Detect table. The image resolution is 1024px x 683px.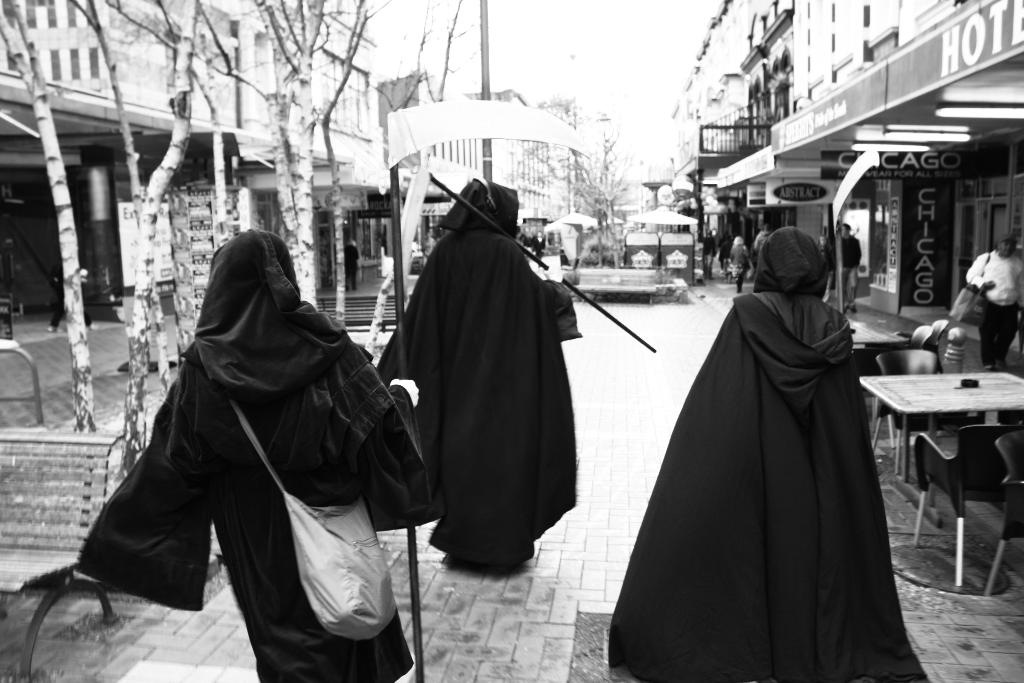
crop(884, 372, 1021, 581).
